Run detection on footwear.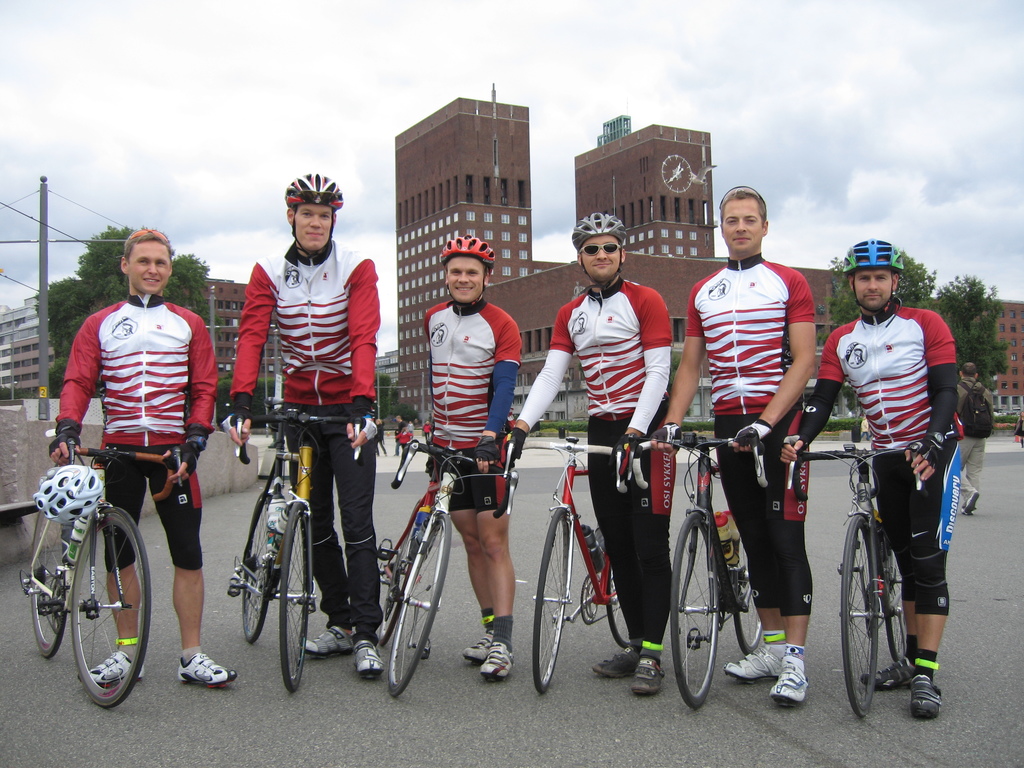
Result: bbox=[175, 653, 237, 683].
